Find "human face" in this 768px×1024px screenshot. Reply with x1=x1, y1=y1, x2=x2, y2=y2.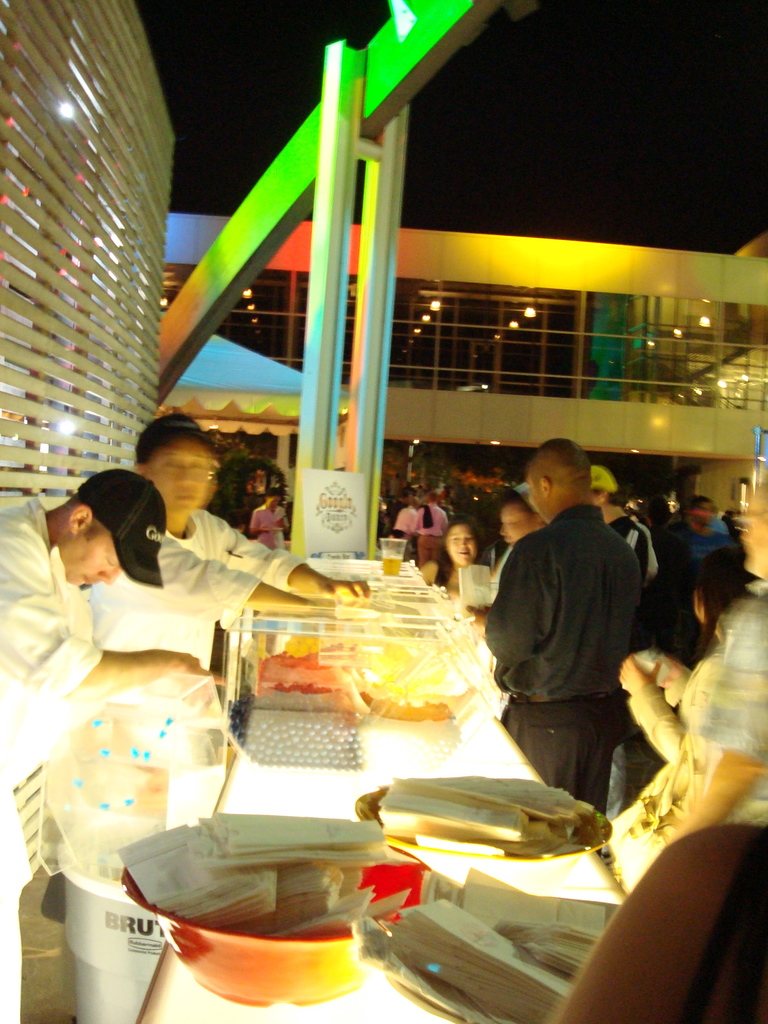
x1=502, y1=499, x2=539, y2=540.
